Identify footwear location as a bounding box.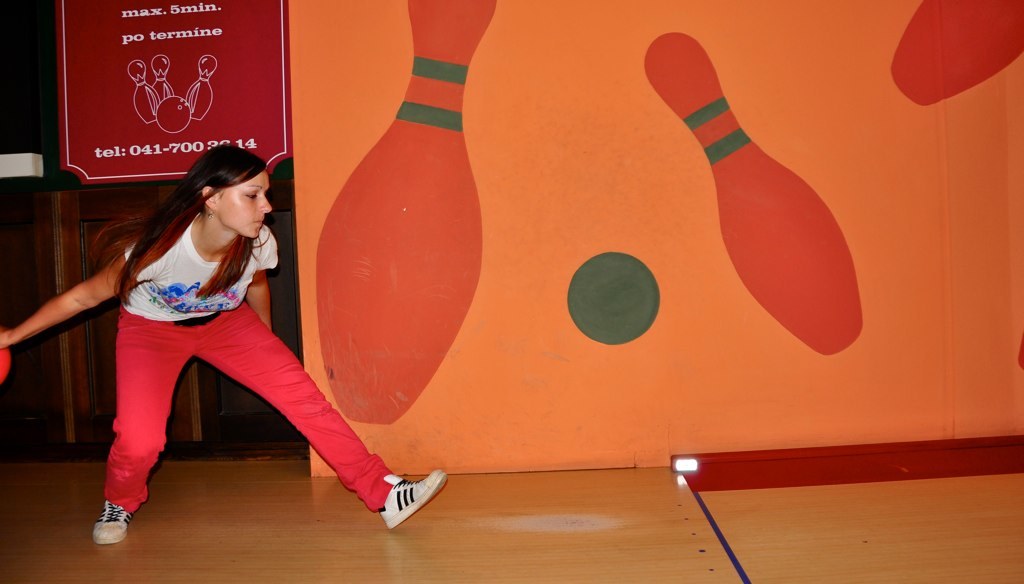
(84, 502, 135, 545).
